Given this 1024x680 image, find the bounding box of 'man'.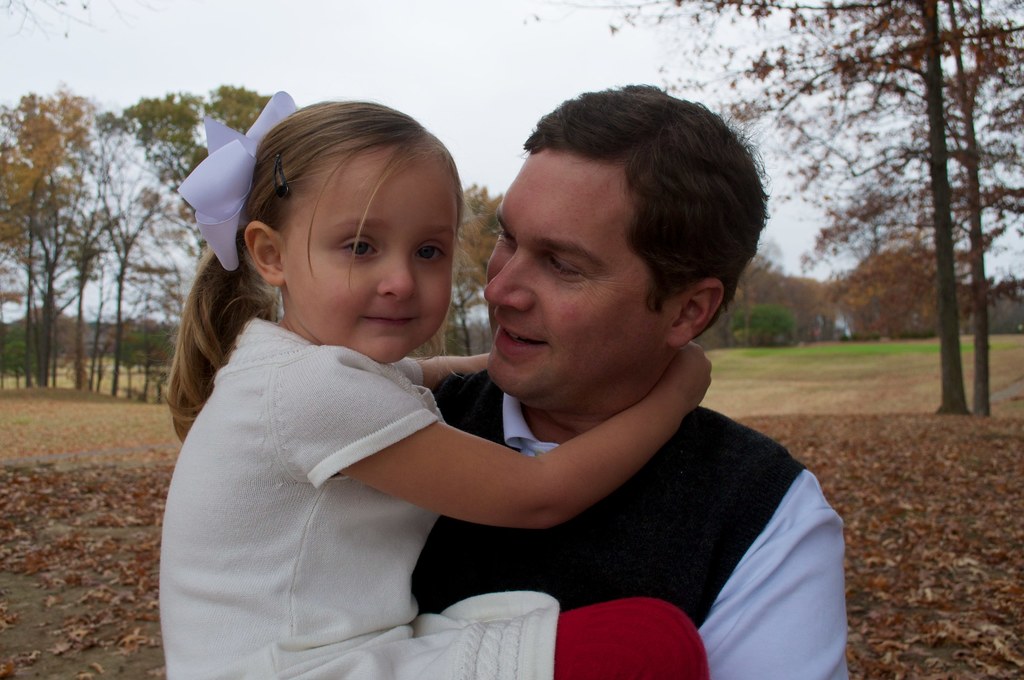
x1=426, y1=81, x2=844, y2=679.
